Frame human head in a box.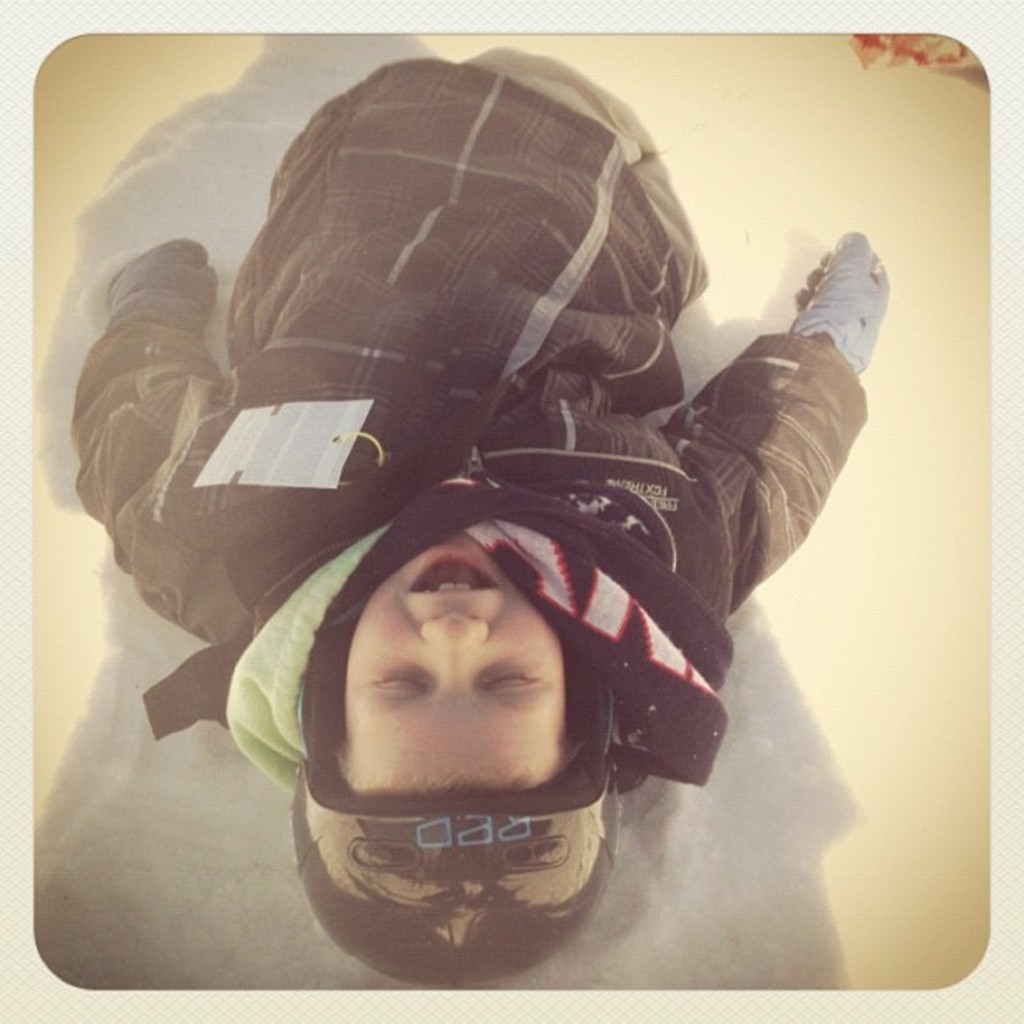
select_region(293, 535, 609, 974).
